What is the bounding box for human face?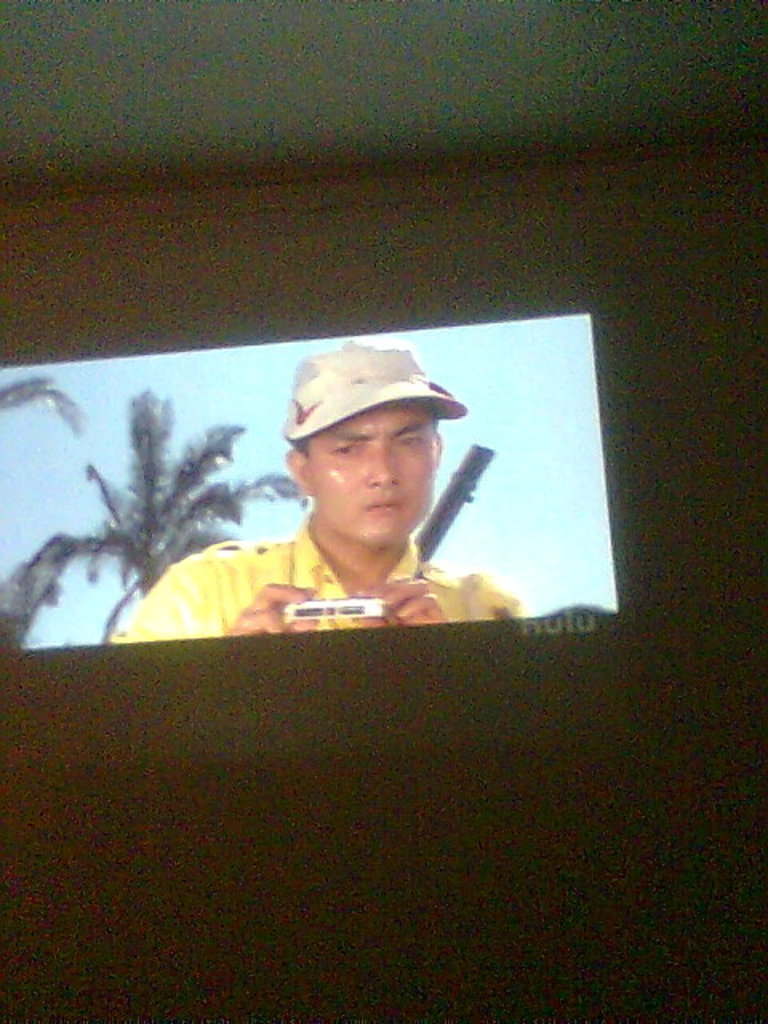
bbox=[302, 405, 435, 544].
